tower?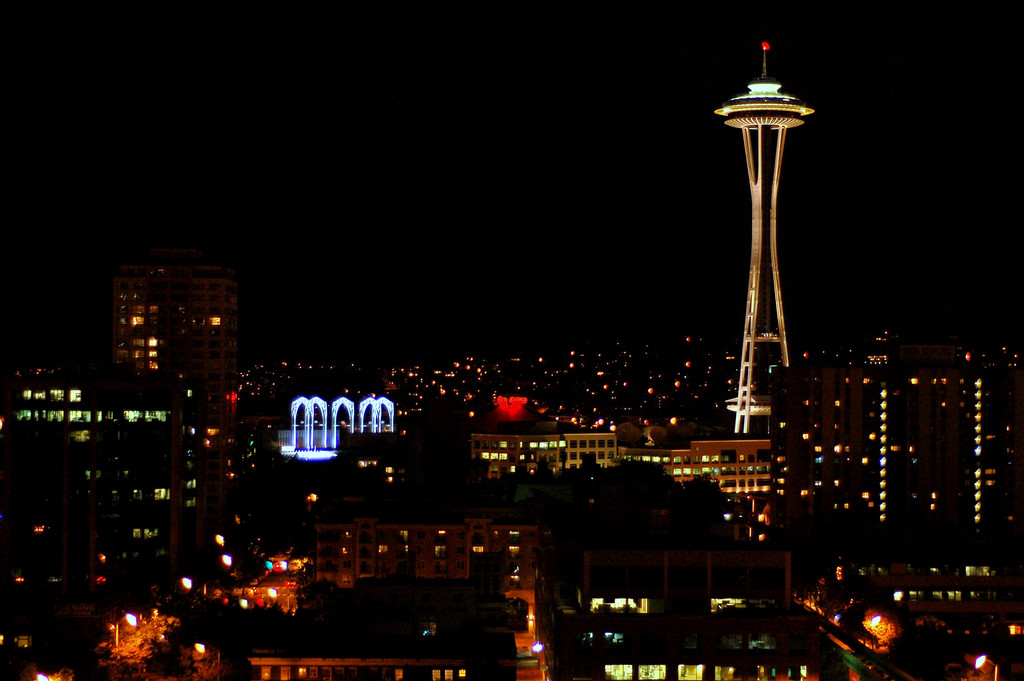
[710,6,834,475]
